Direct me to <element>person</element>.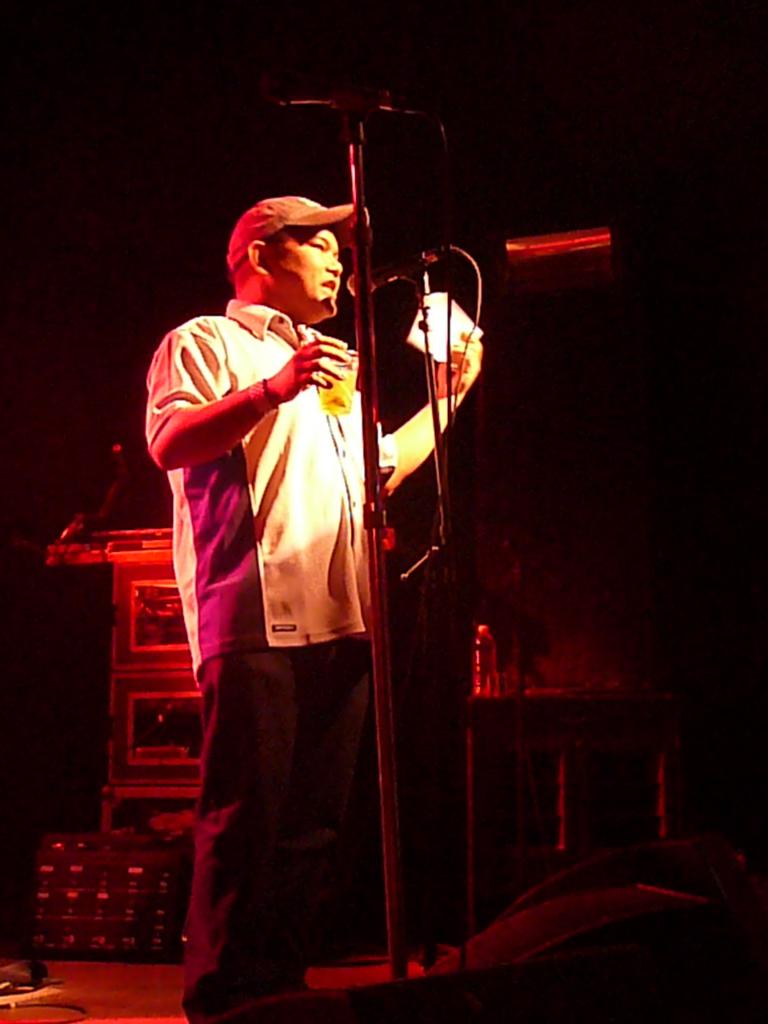
Direction: box(145, 78, 446, 962).
